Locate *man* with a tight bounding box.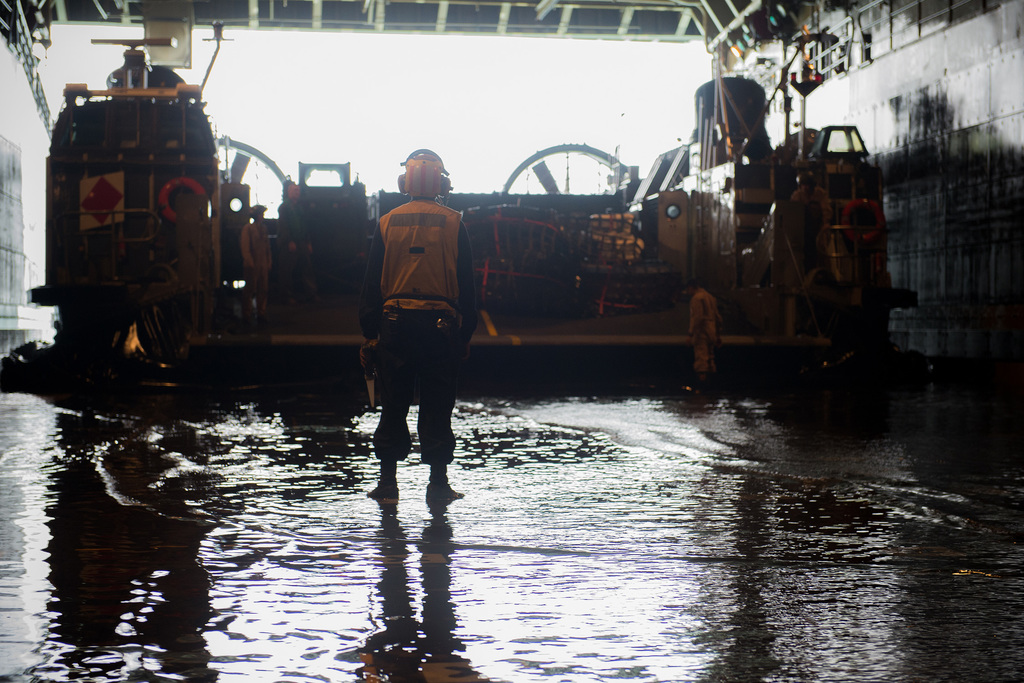
[left=280, top=179, right=315, bottom=309].
